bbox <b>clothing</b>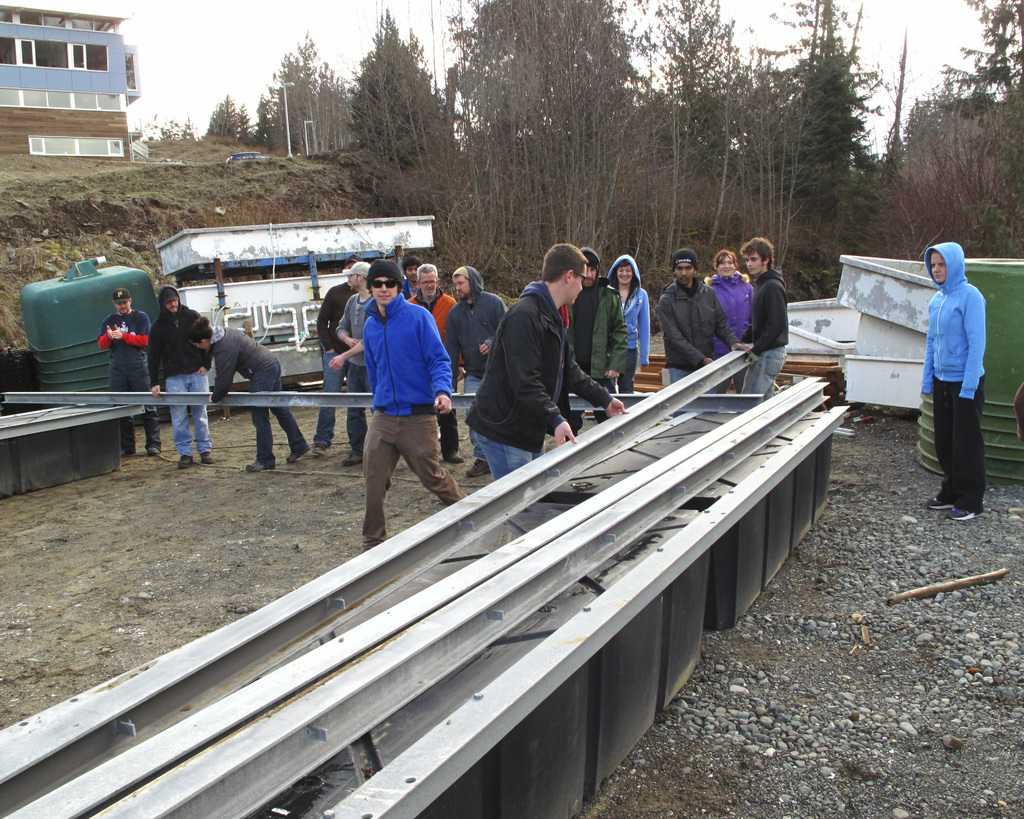
locate(362, 295, 452, 411)
